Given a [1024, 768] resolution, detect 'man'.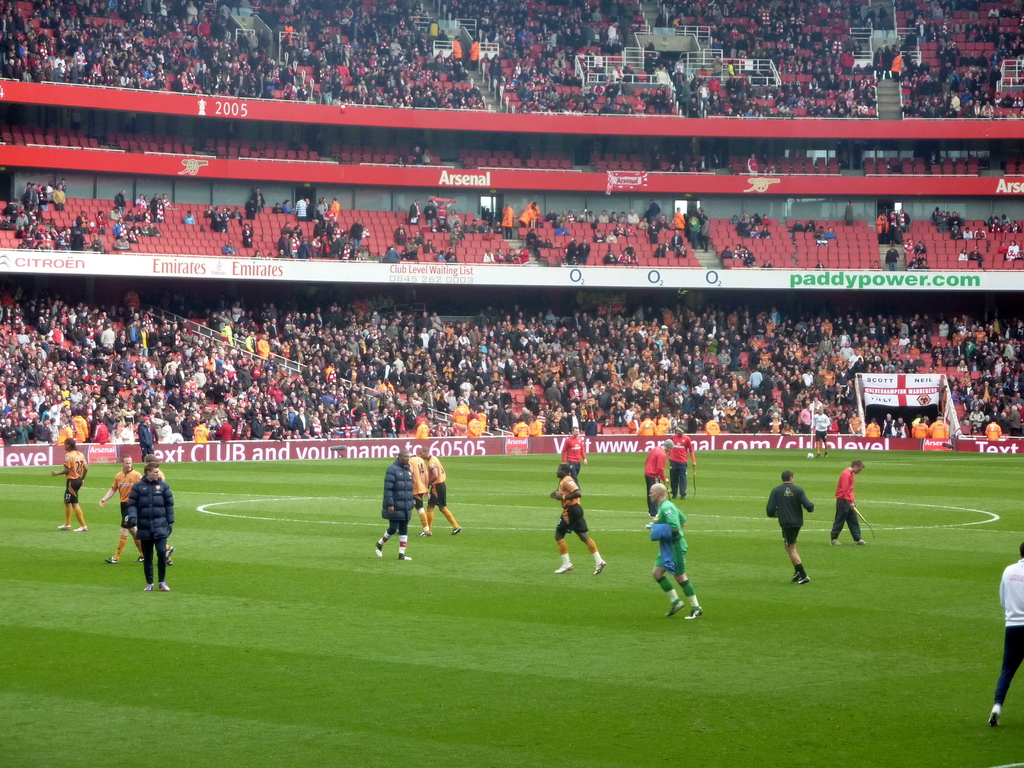
left=696, top=156, right=708, bottom=173.
